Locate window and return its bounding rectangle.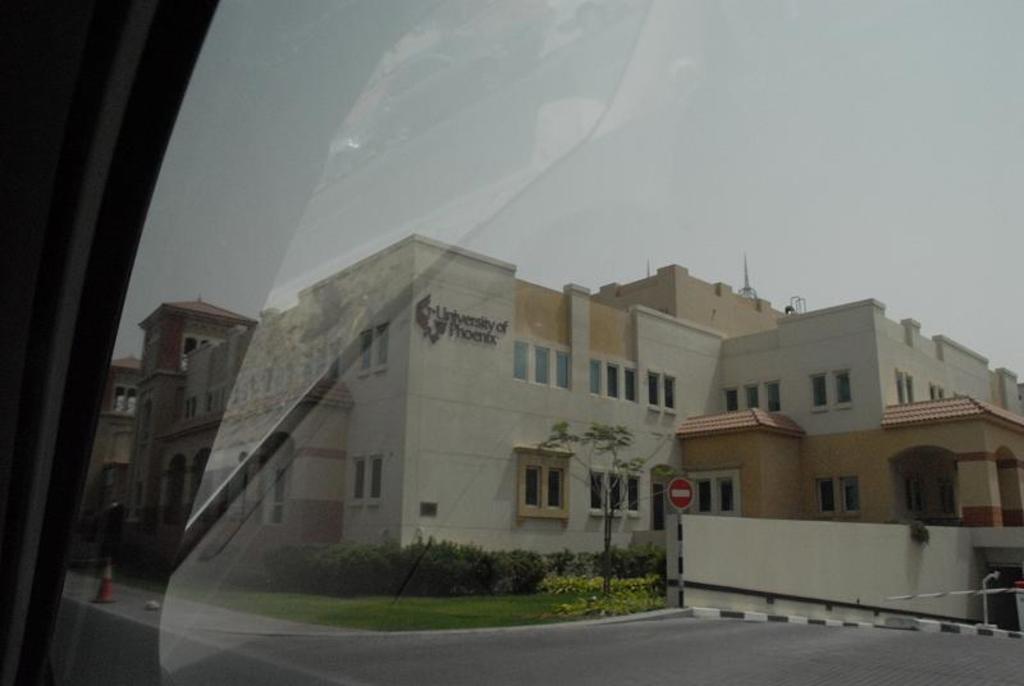
bbox=(365, 326, 397, 376).
